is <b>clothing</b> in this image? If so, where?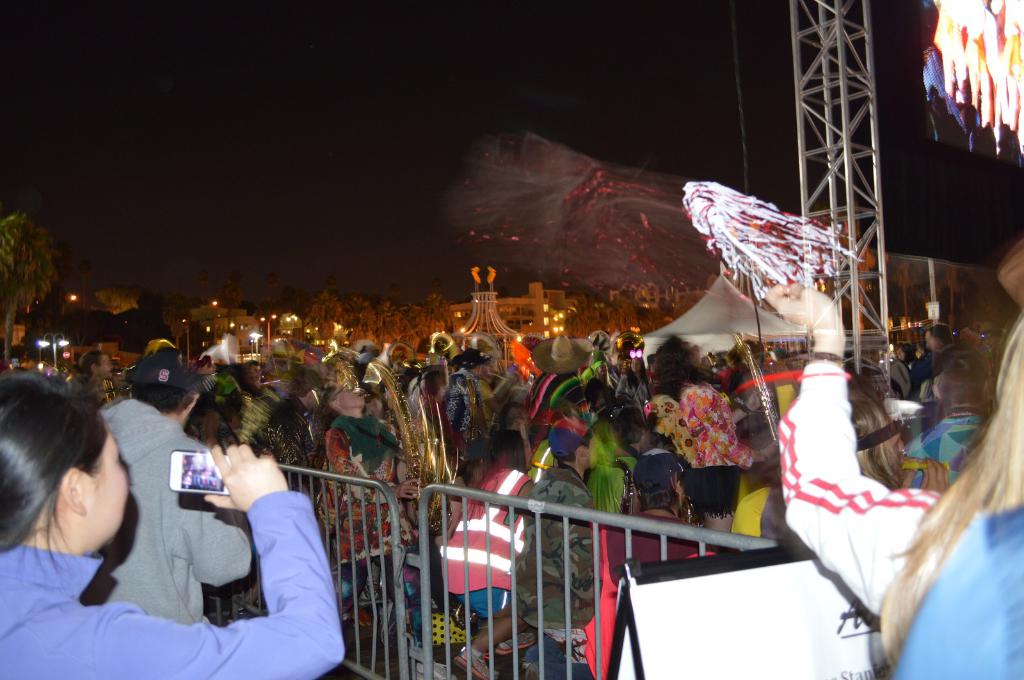
Yes, at <bbox>518, 368, 572, 455</bbox>.
